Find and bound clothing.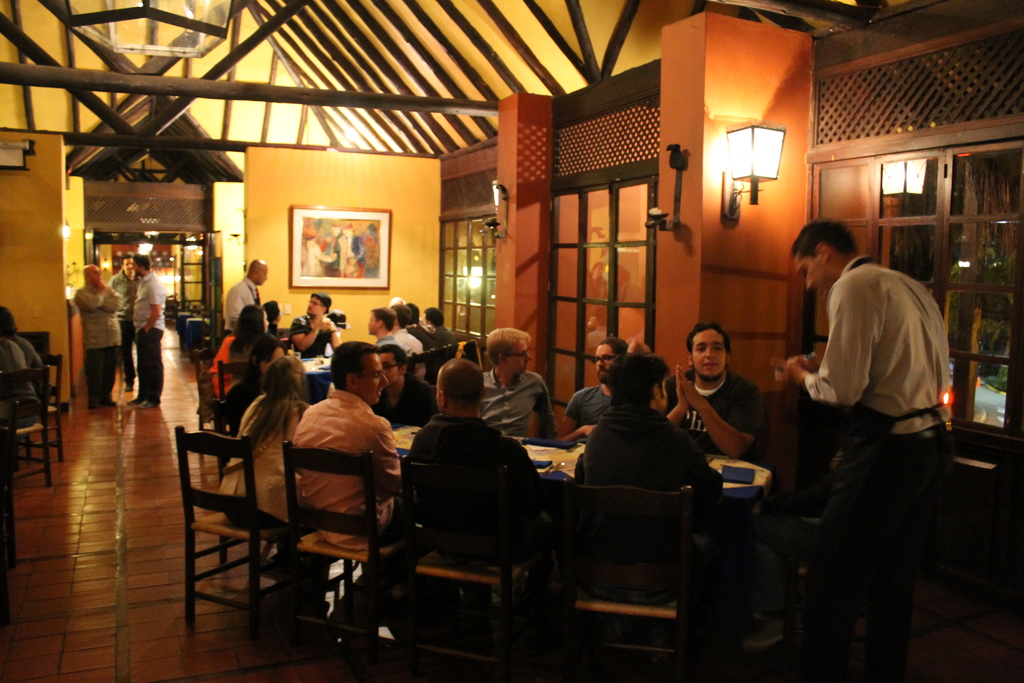
Bound: pyautogui.locateOnScreen(106, 268, 140, 388).
